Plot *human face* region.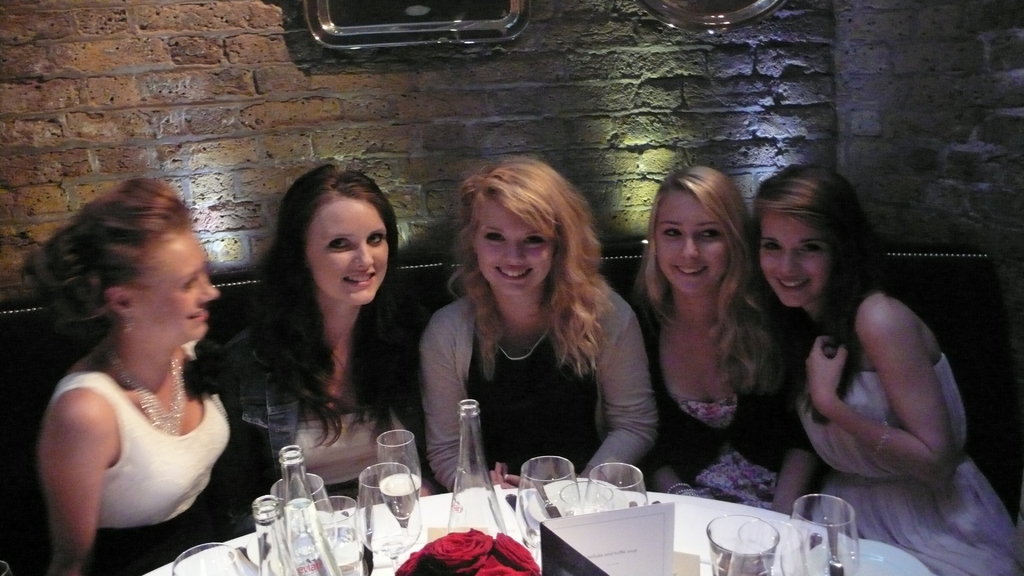
Plotted at detection(477, 203, 553, 296).
